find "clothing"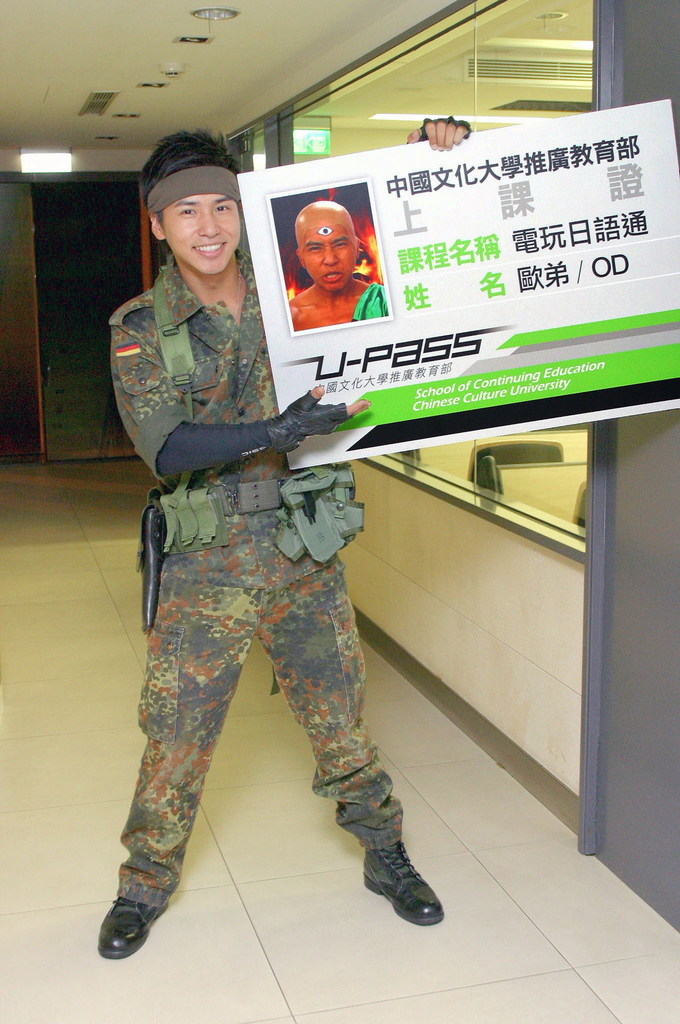
[left=117, top=209, right=376, bottom=854]
